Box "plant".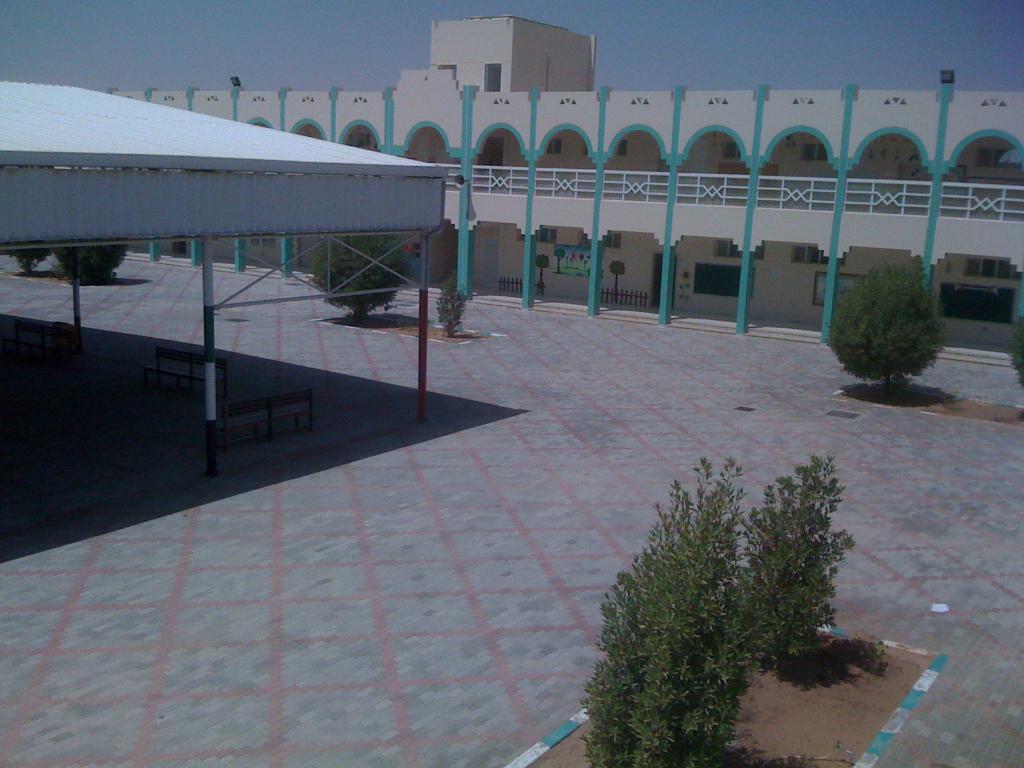
829:250:945:393.
